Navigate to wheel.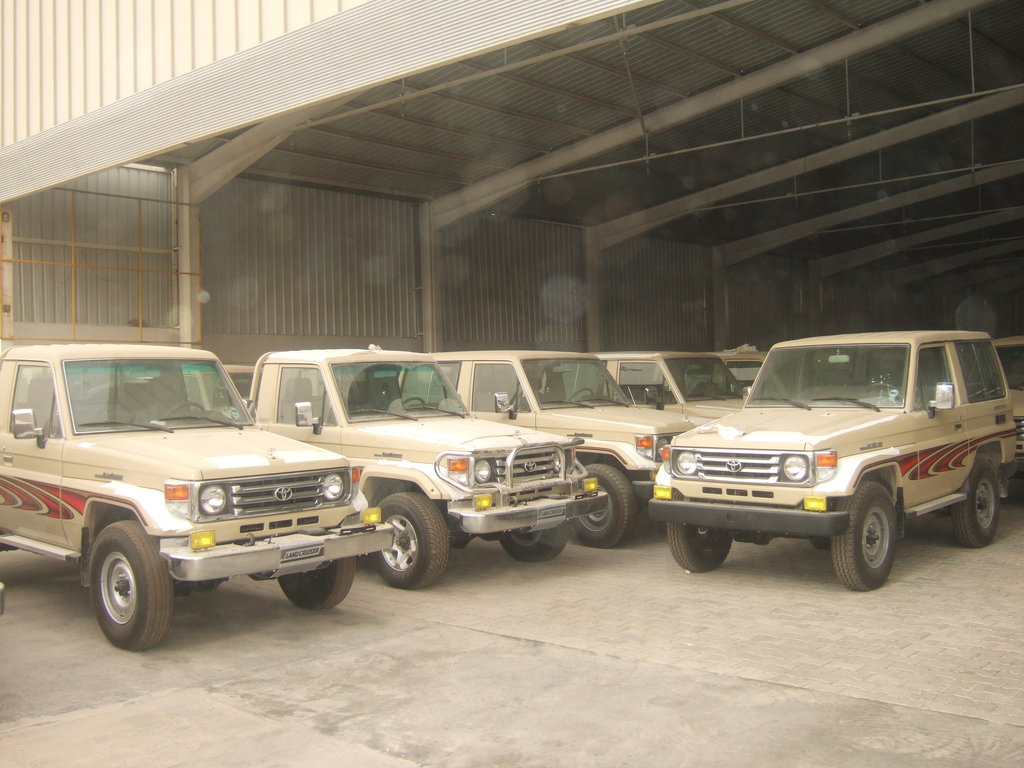
Navigation target: x1=568 y1=464 x2=637 y2=549.
